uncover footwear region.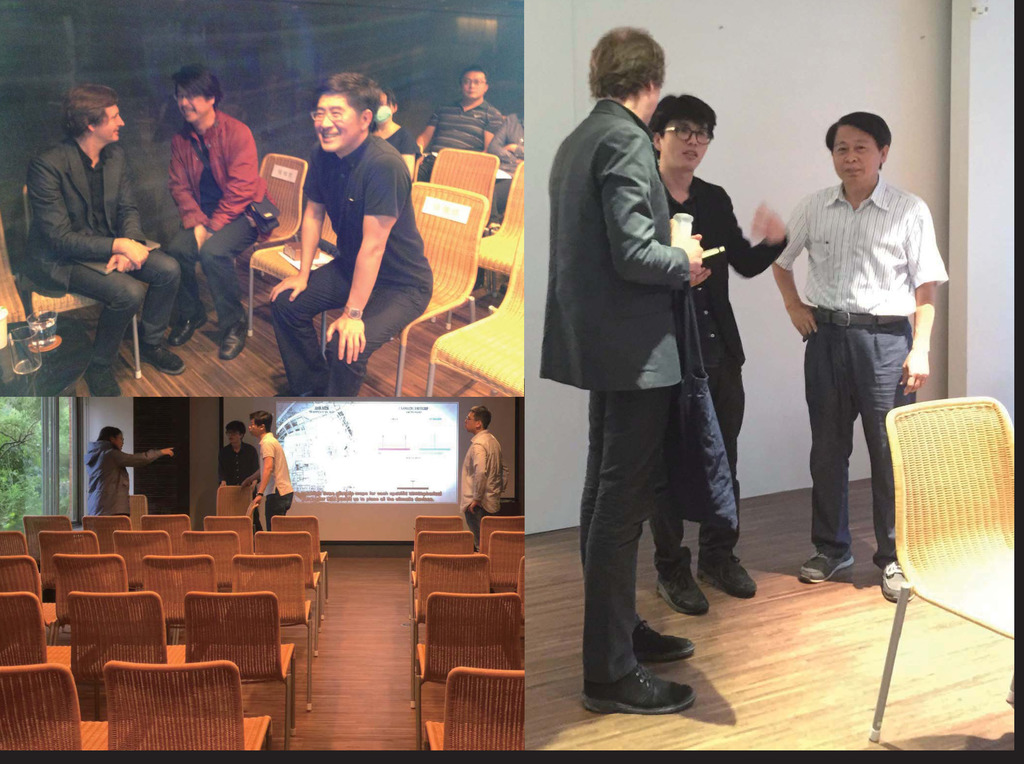
Uncovered: left=133, top=342, right=186, bottom=378.
